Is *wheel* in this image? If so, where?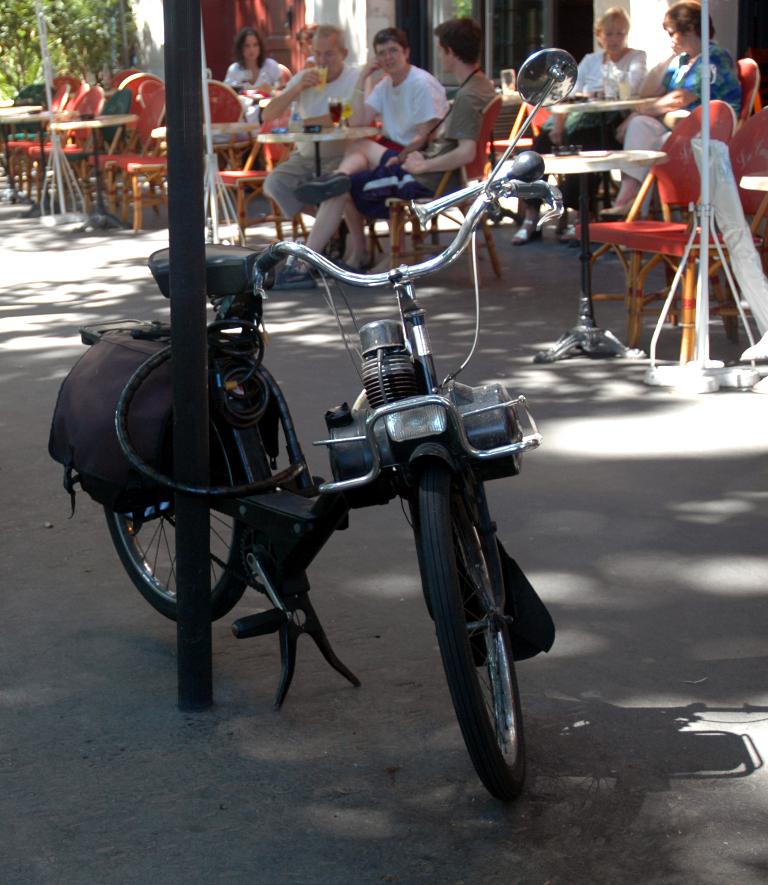
Yes, at BBox(104, 418, 256, 619).
